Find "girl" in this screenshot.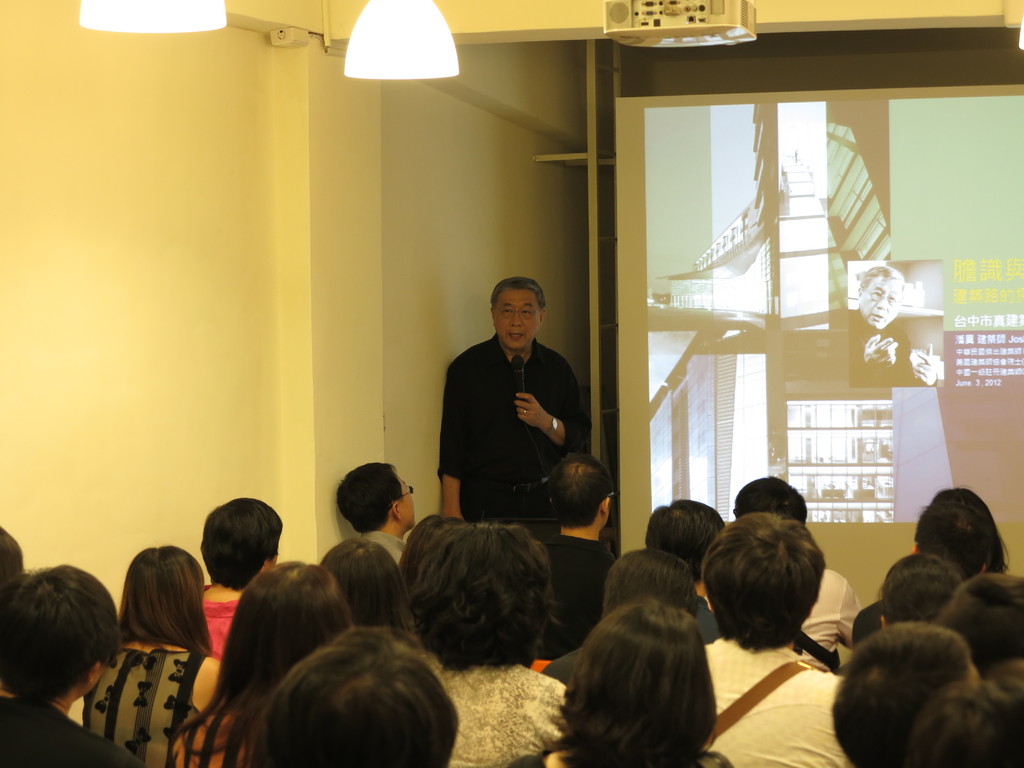
The bounding box for "girl" is (left=516, top=591, right=733, bottom=767).
